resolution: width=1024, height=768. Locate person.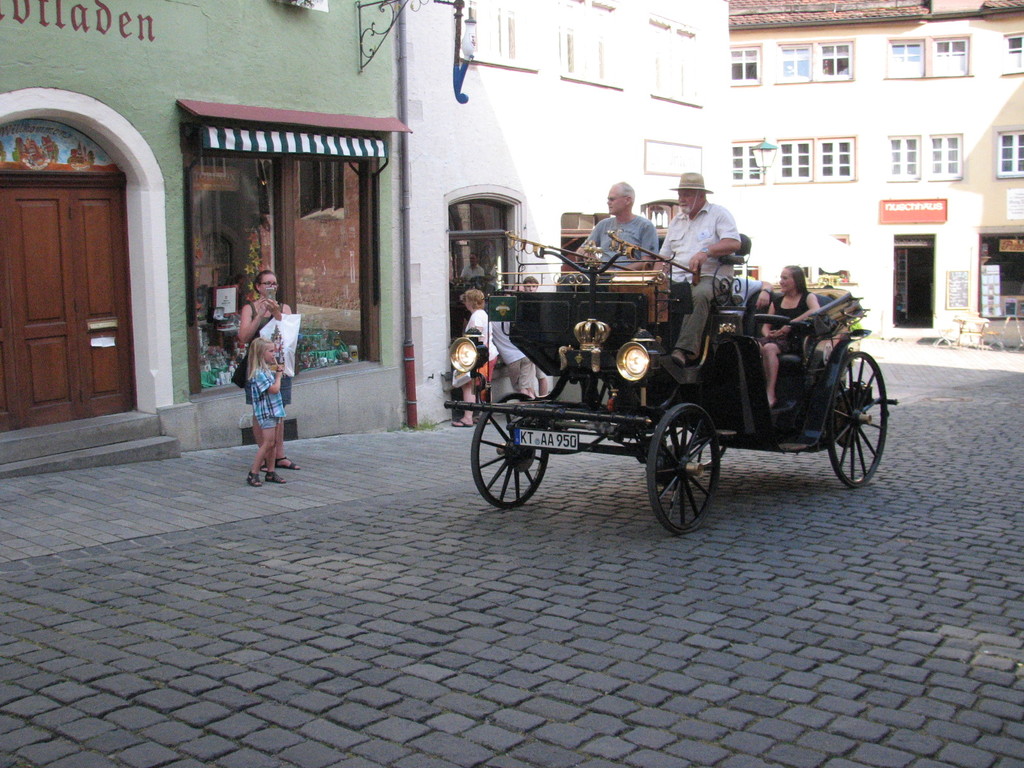
757 257 828 405.
